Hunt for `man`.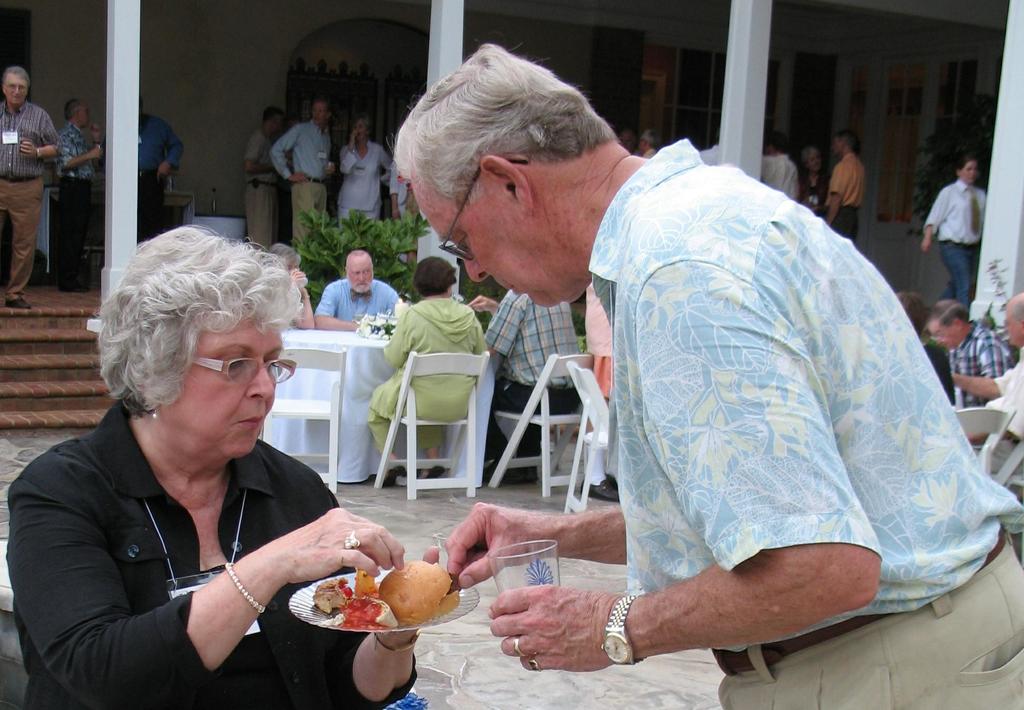
Hunted down at <box>0,66,61,306</box>.
